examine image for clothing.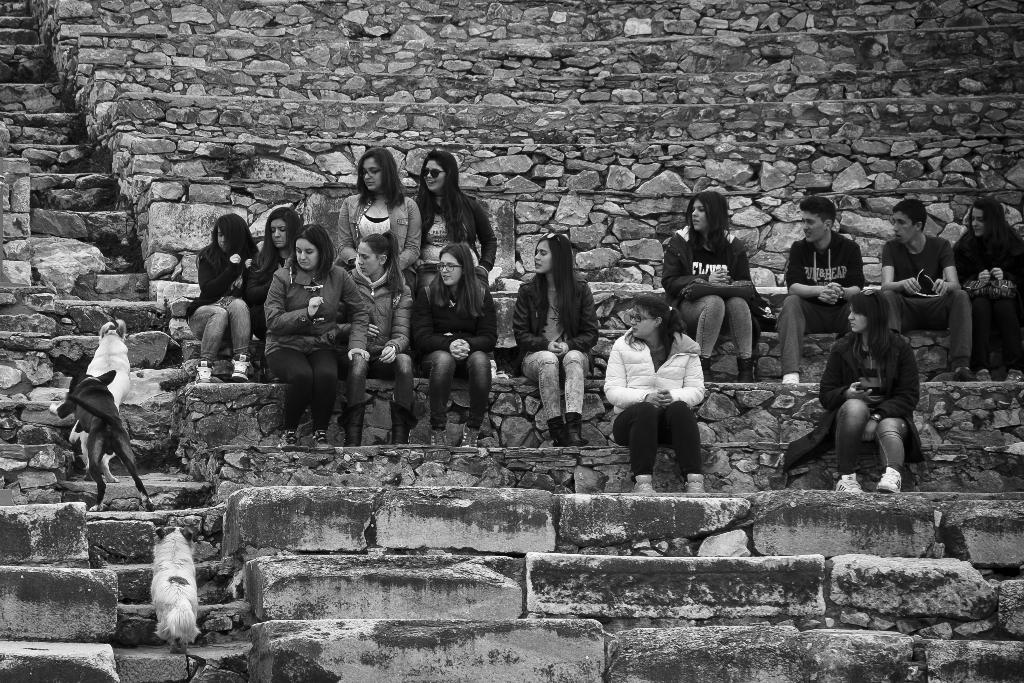
Examination result: <region>780, 331, 919, 497</region>.
